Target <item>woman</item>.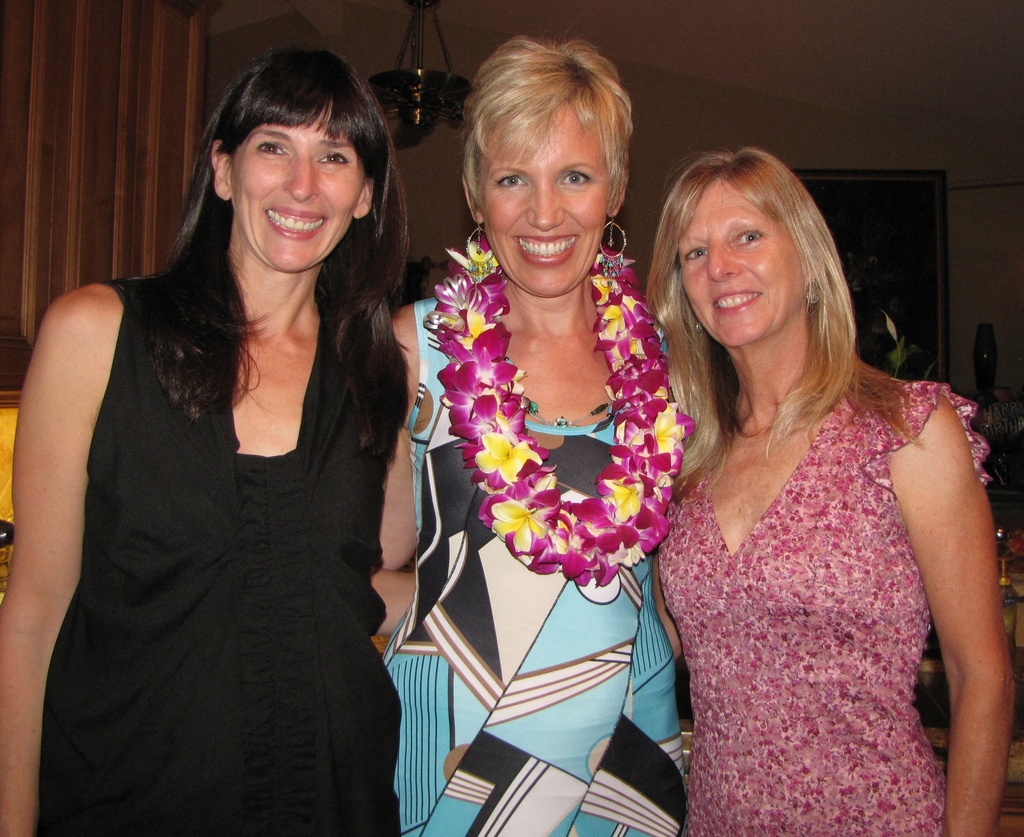
Target region: {"x1": 0, "y1": 44, "x2": 410, "y2": 836}.
